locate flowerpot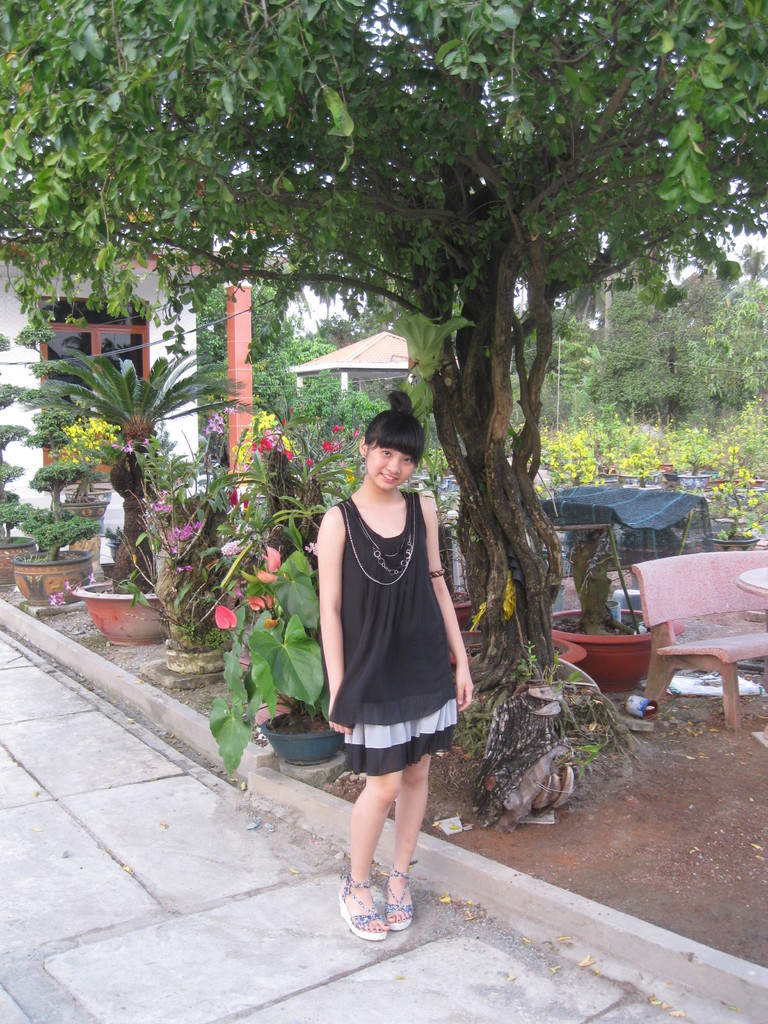
<bbox>451, 584, 477, 622</bbox>
